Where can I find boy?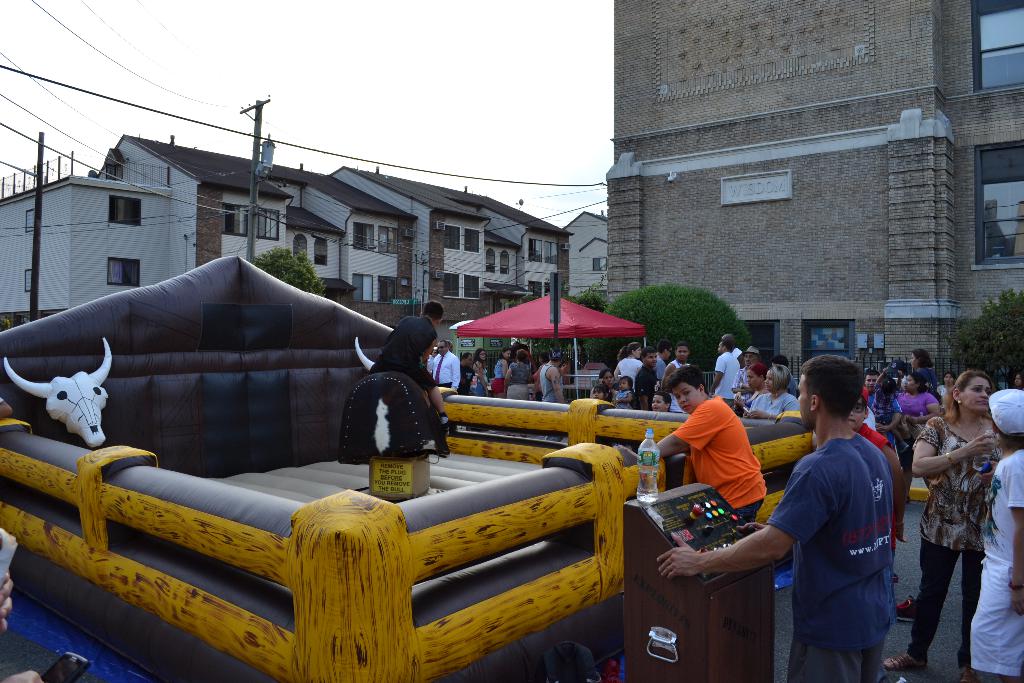
You can find it at region(620, 366, 767, 525).
